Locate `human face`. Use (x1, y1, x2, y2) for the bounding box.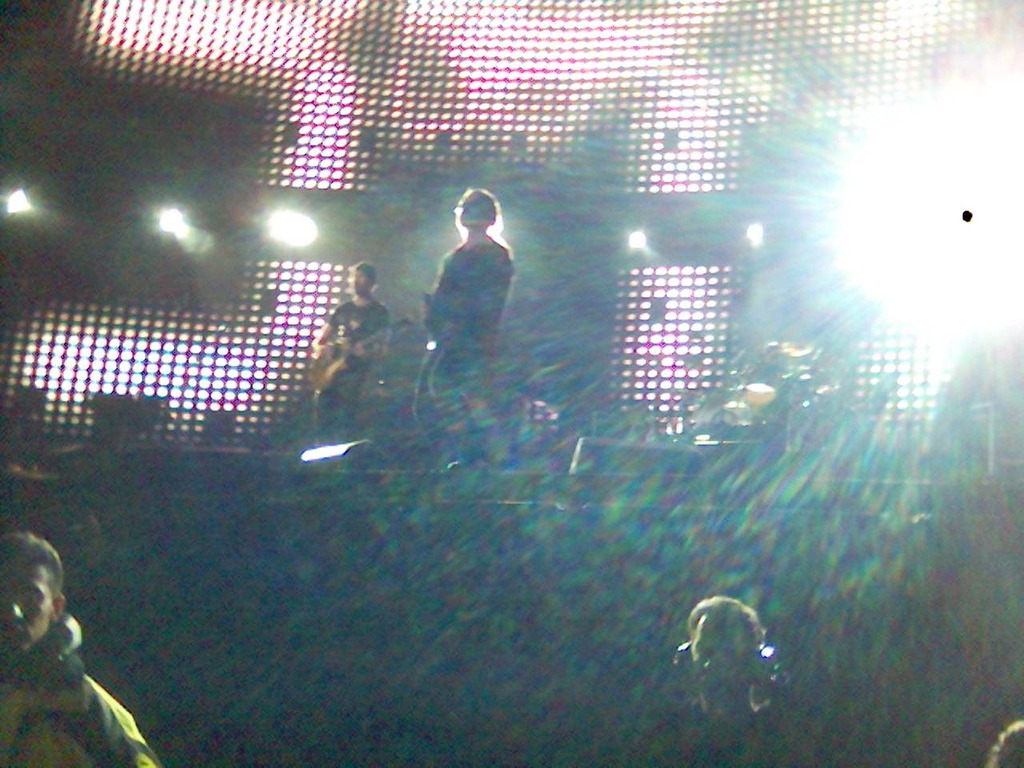
(688, 606, 753, 664).
